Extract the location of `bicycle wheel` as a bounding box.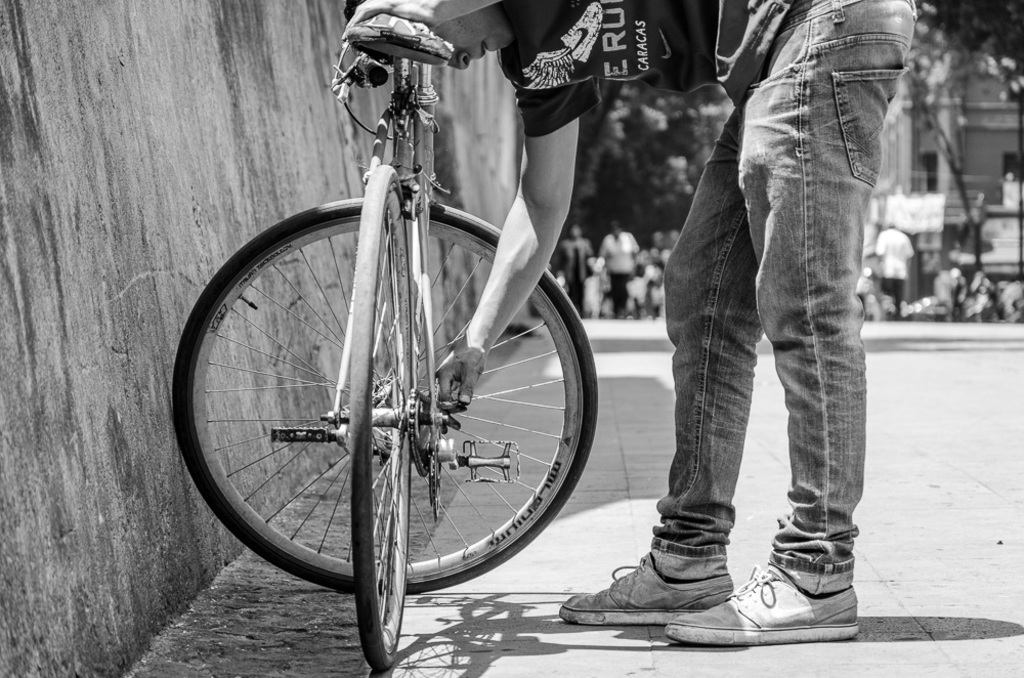
x1=174 y1=195 x2=599 y2=591.
